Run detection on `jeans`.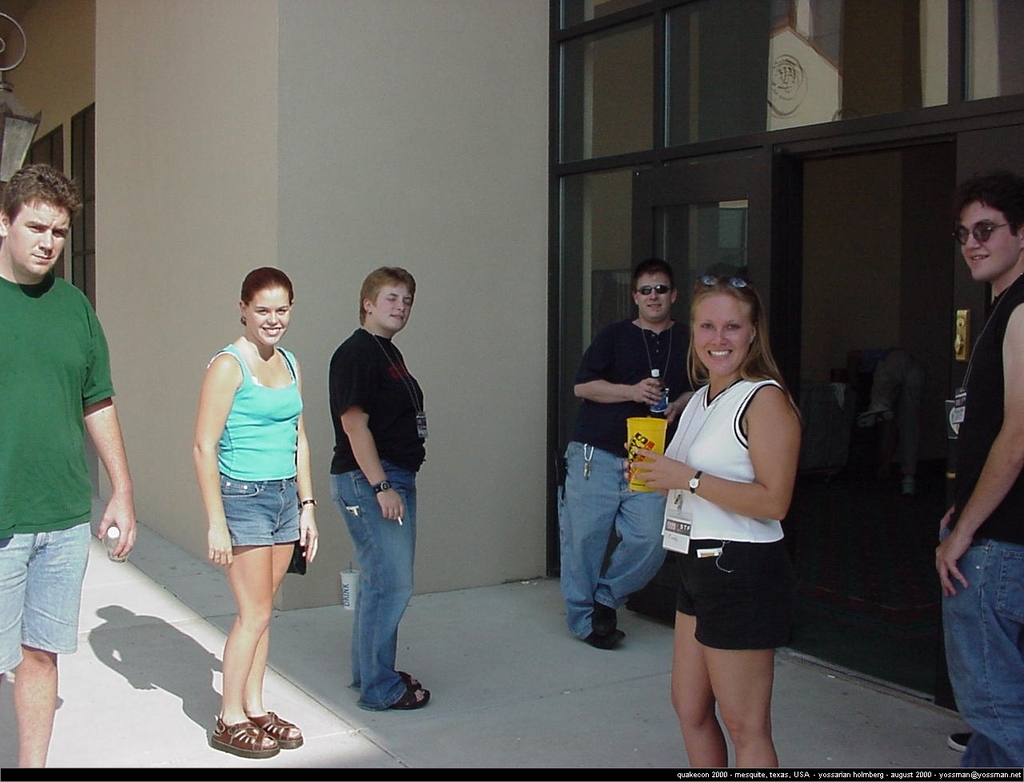
Result: crop(319, 469, 418, 718).
